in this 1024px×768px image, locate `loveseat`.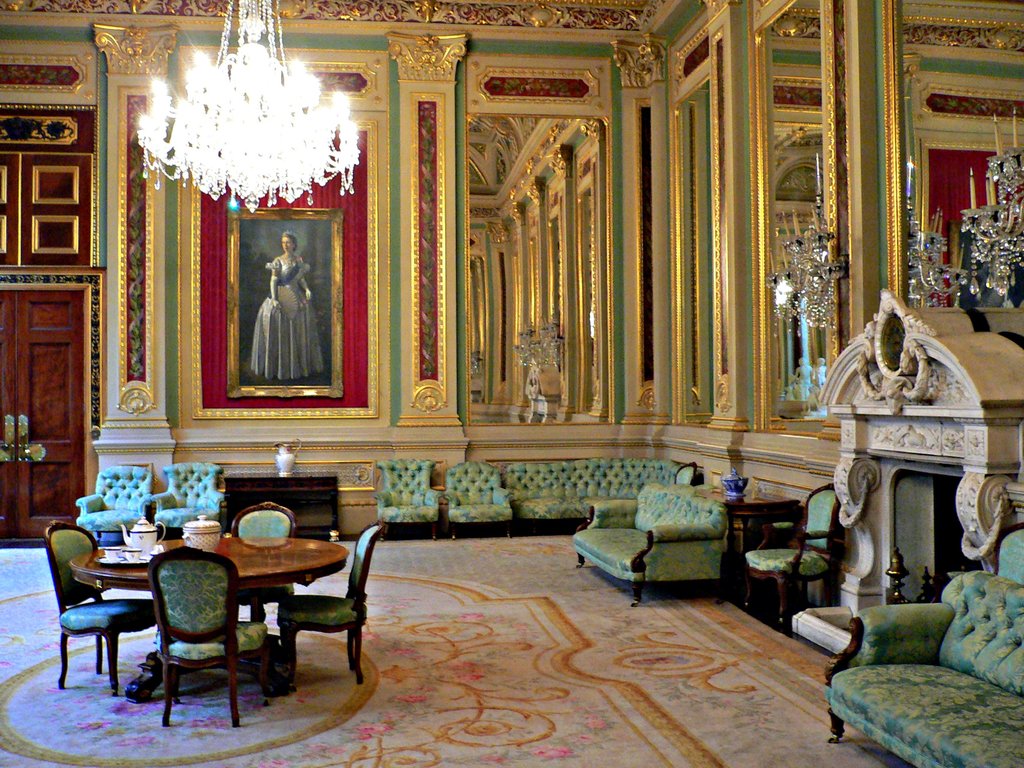
Bounding box: 826/568/1023/765.
